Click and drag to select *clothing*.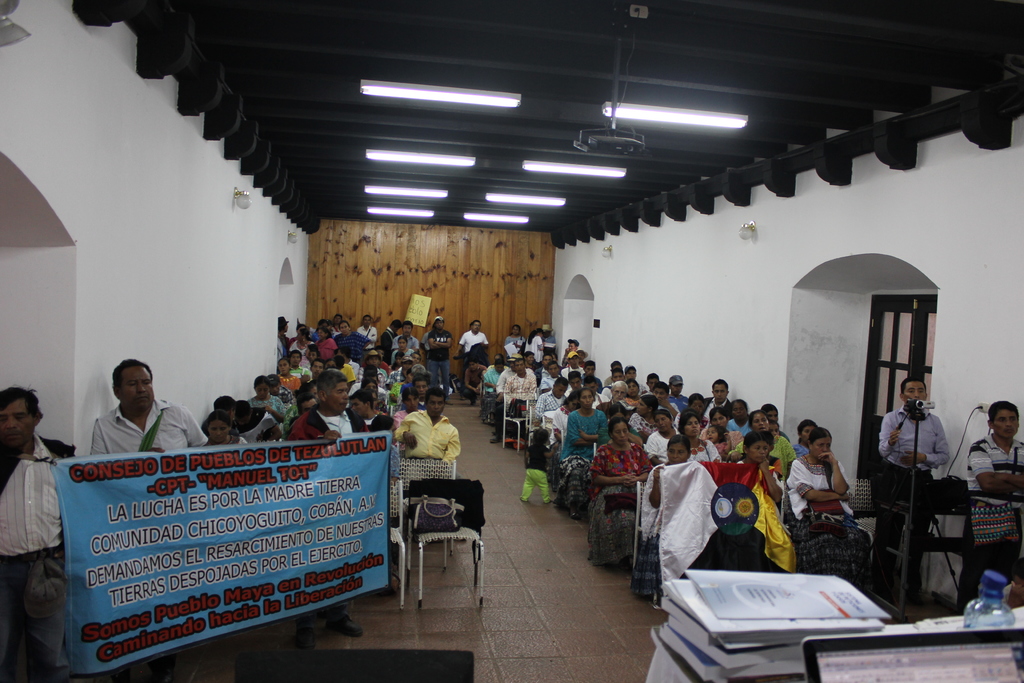
Selection: 730:417:749:438.
